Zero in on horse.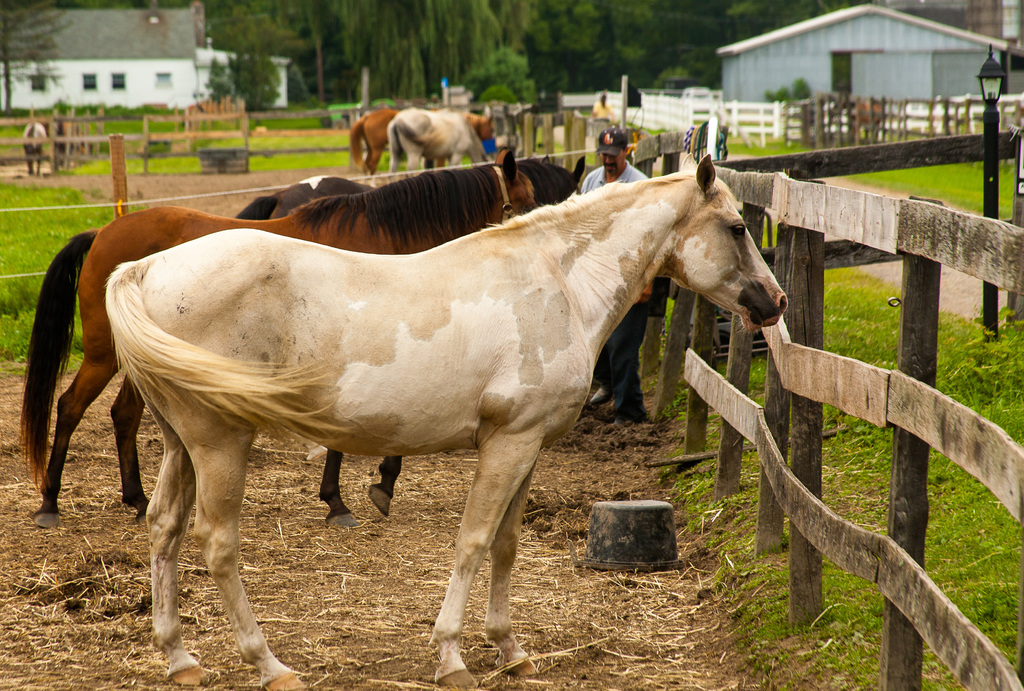
Zeroed in: pyautogui.locateOnScreen(100, 146, 790, 690).
